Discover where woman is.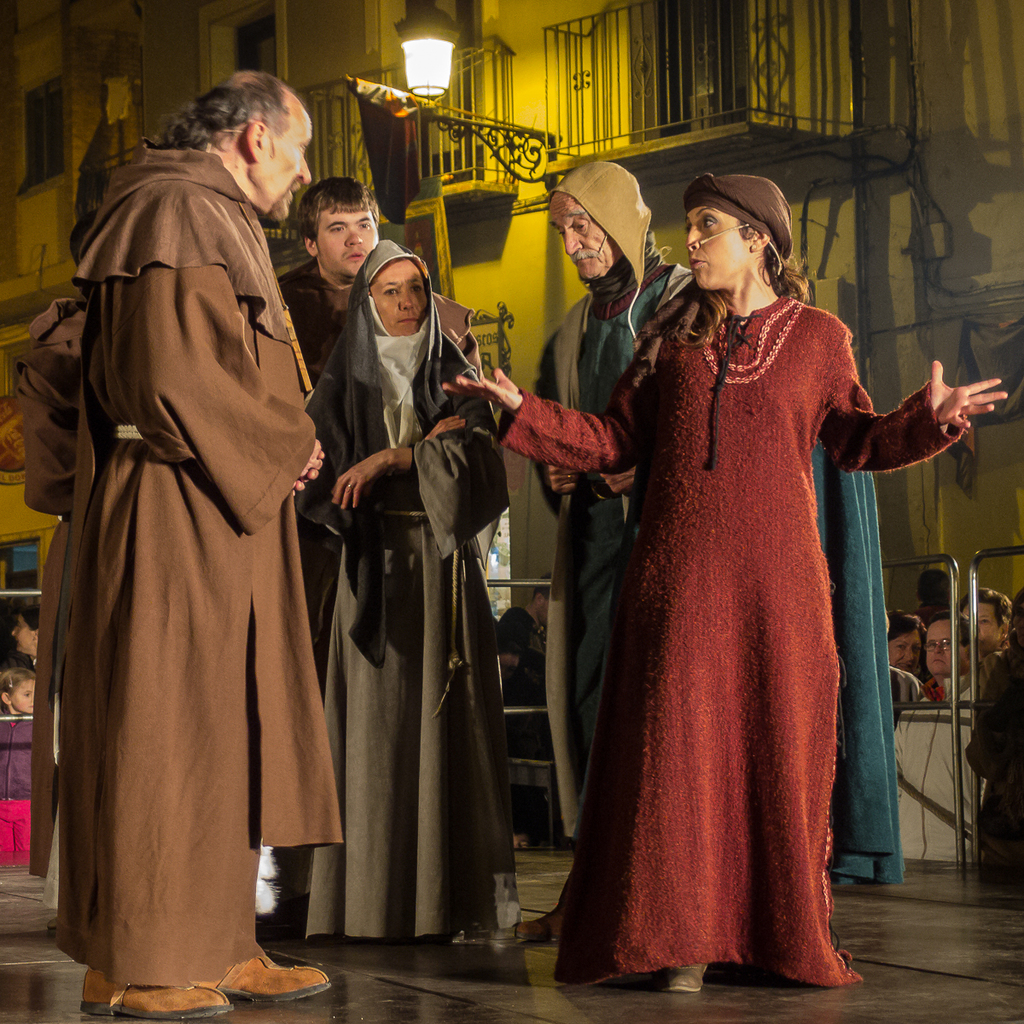
Discovered at region(298, 241, 519, 933).
